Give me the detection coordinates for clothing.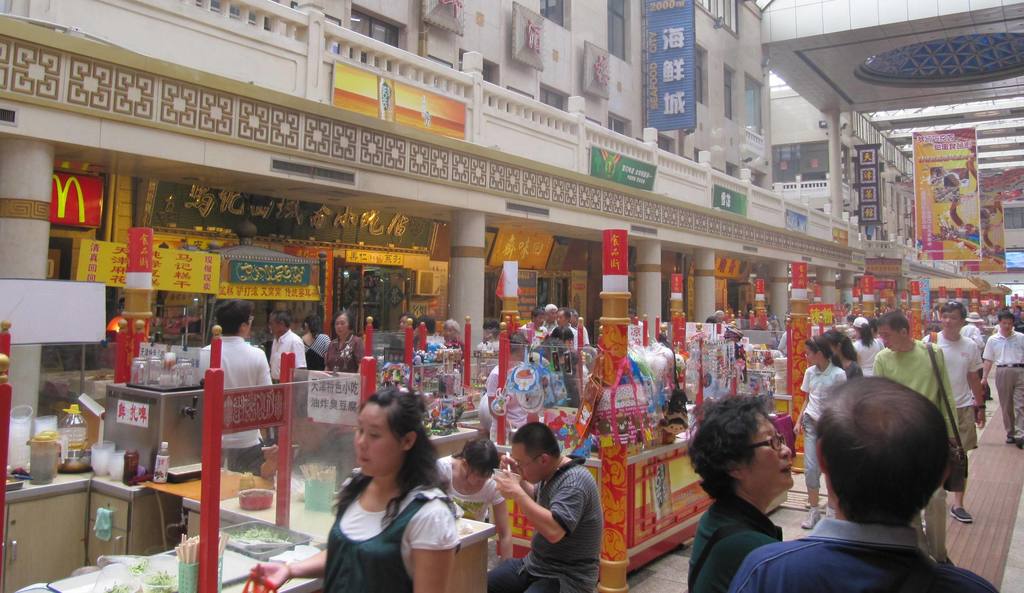
detection(326, 336, 364, 376).
